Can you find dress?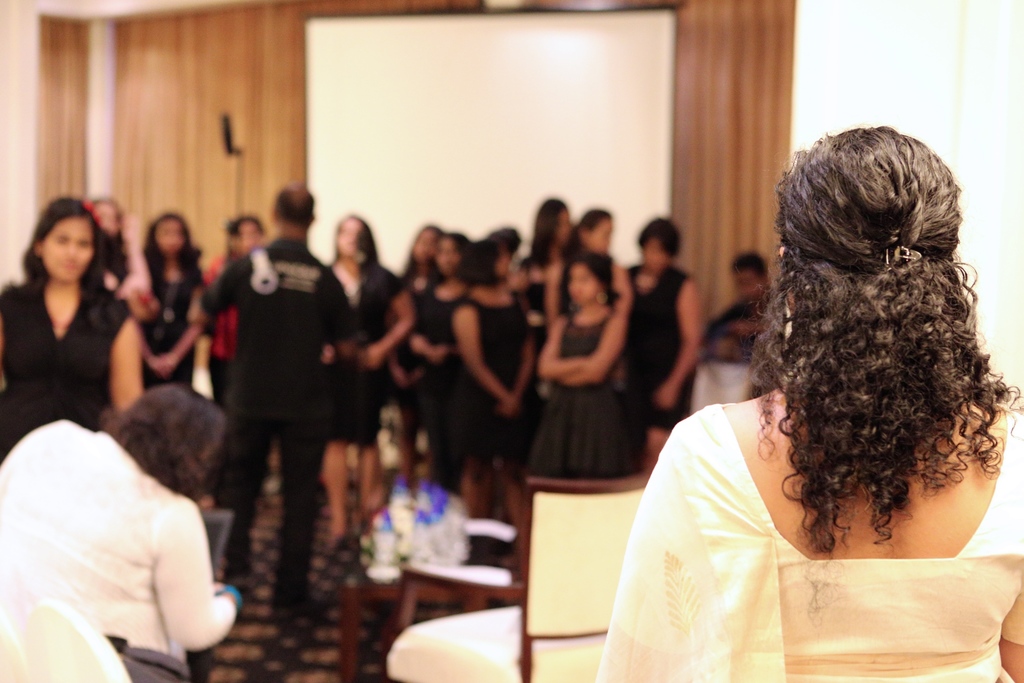
Yes, bounding box: Rect(385, 272, 434, 424).
